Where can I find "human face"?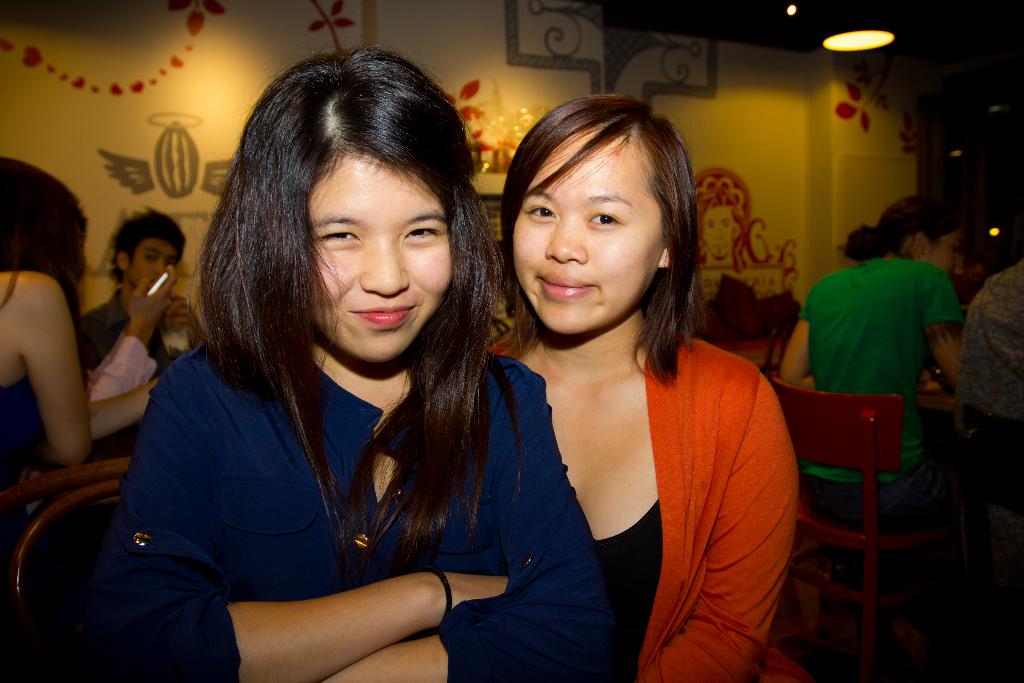
You can find it at x1=514 y1=138 x2=661 y2=333.
